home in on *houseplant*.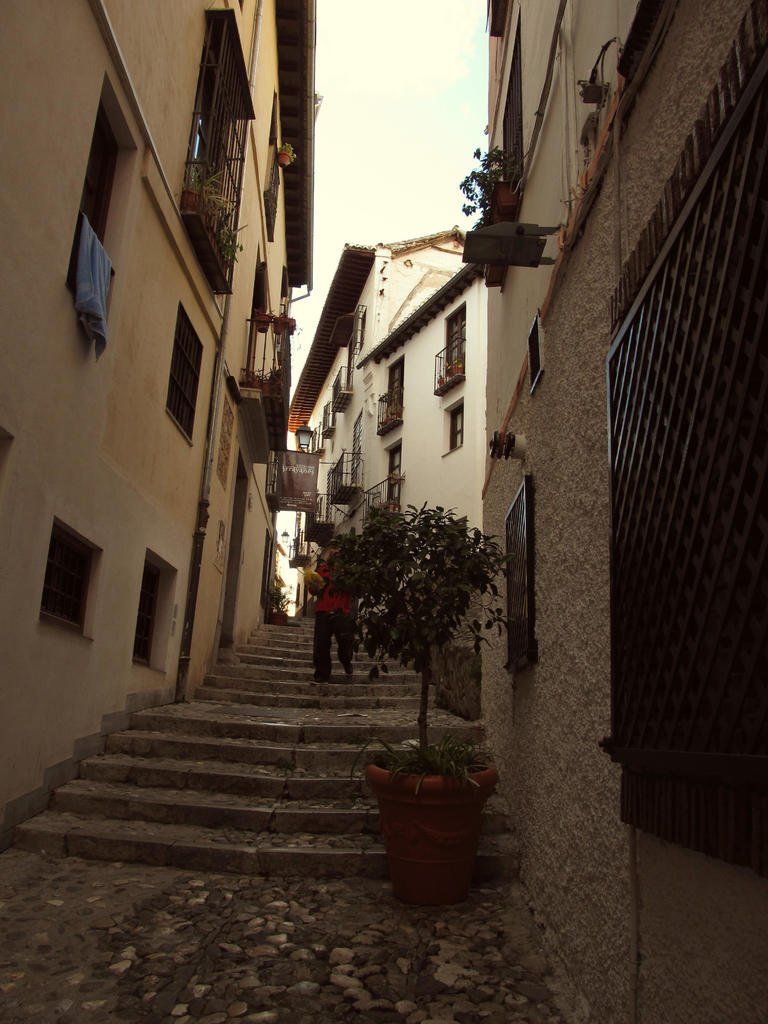
Homed in at l=250, t=309, r=273, b=334.
